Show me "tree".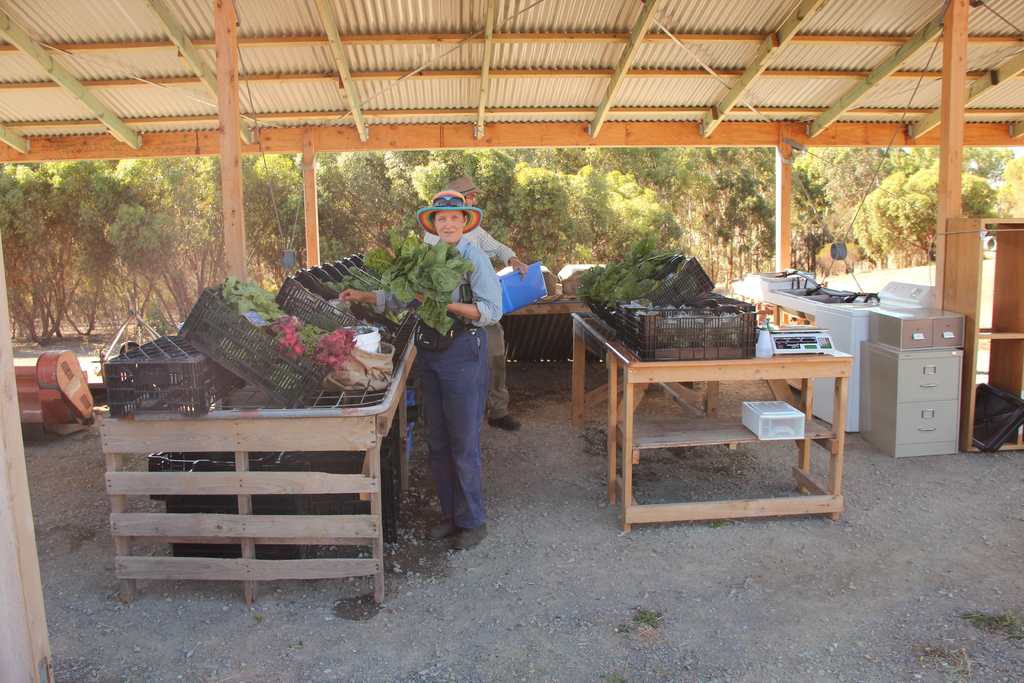
"tree" is here: crop(849, 167, 1002, 260).
